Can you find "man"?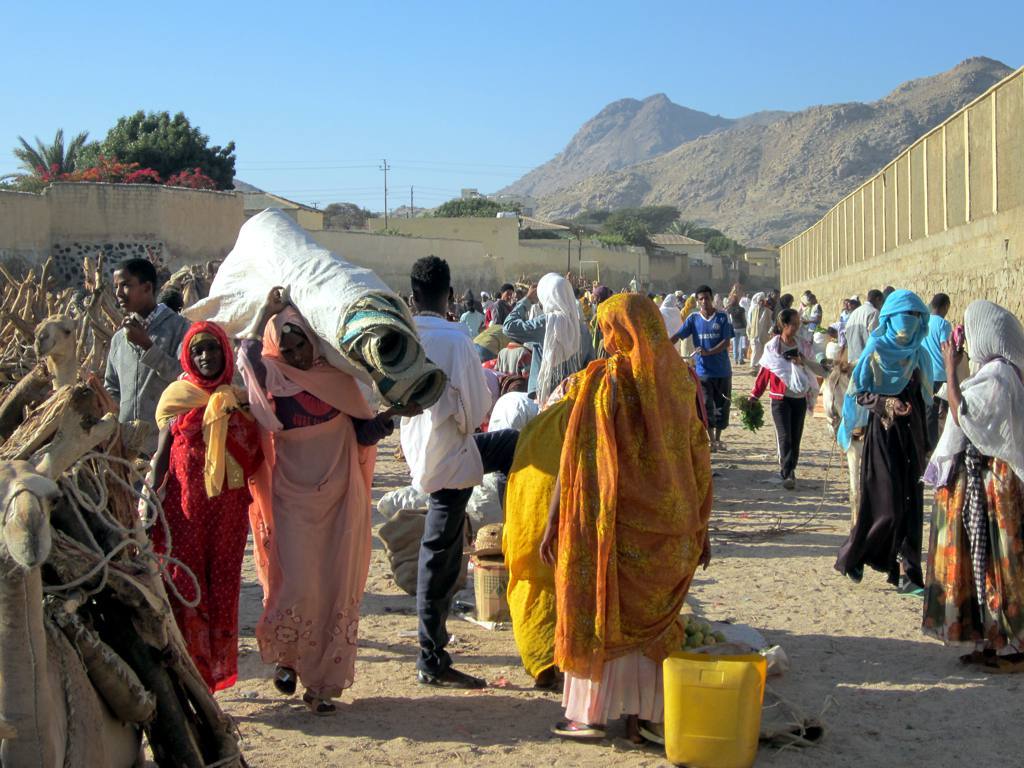
Yes, bounding box: select_region(922, 290, 958, 444).
